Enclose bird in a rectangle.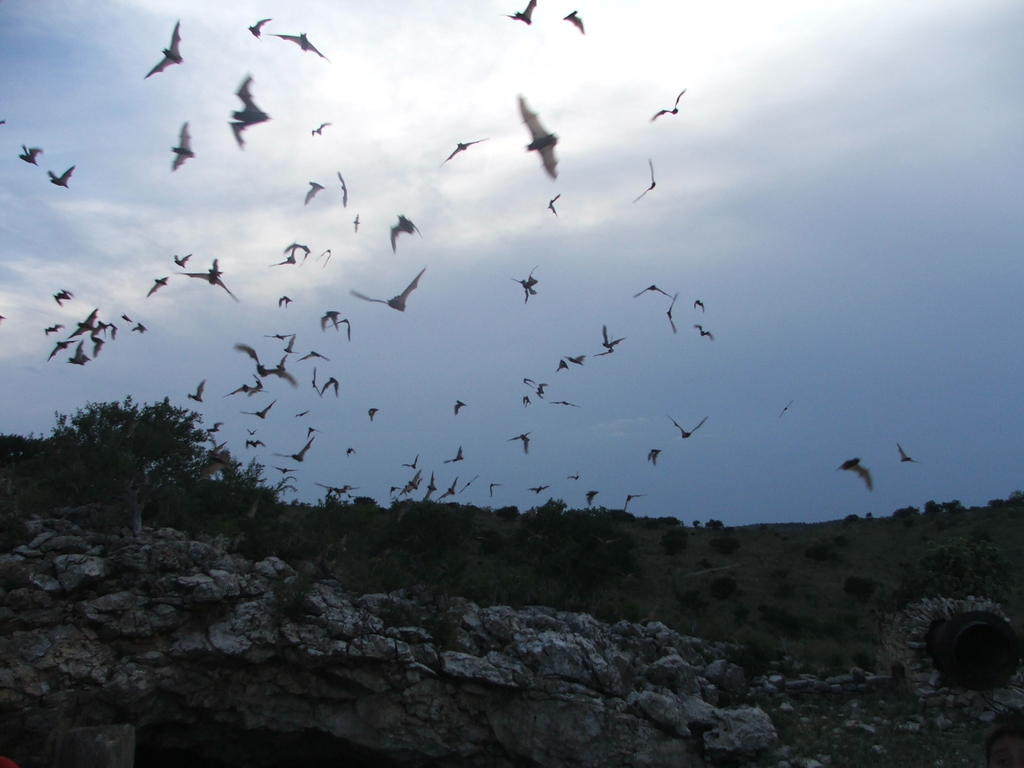
bbox=[196, 449, 230, 484].
